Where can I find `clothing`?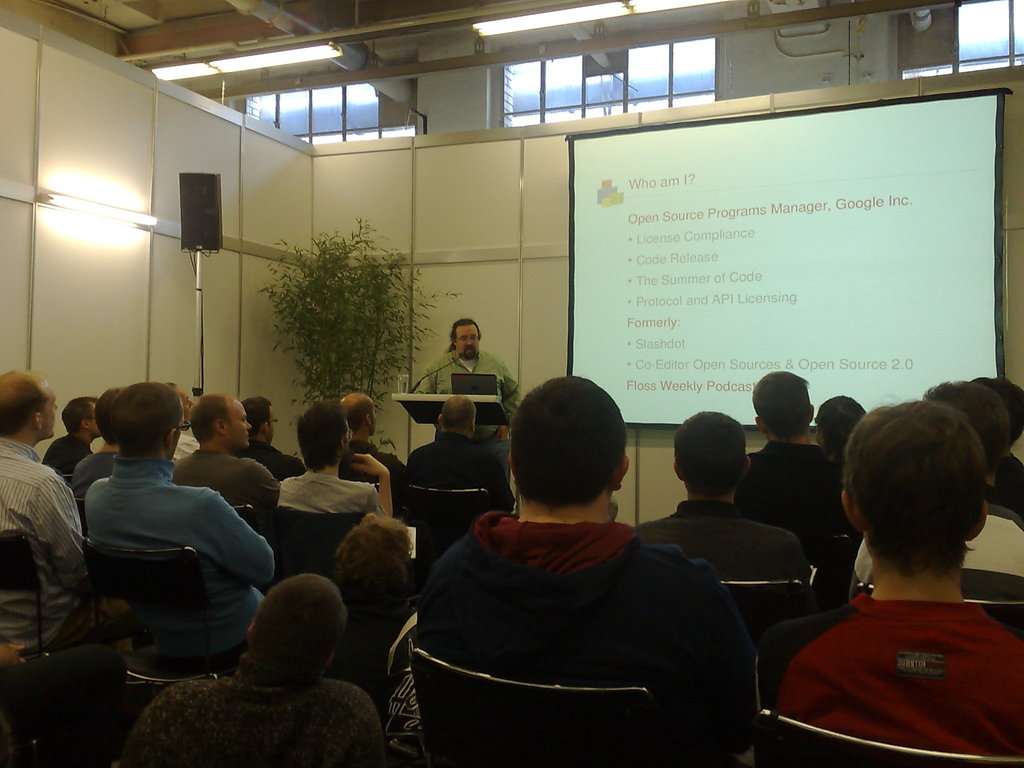
You can find it at region(732, 441, 860, 543).
